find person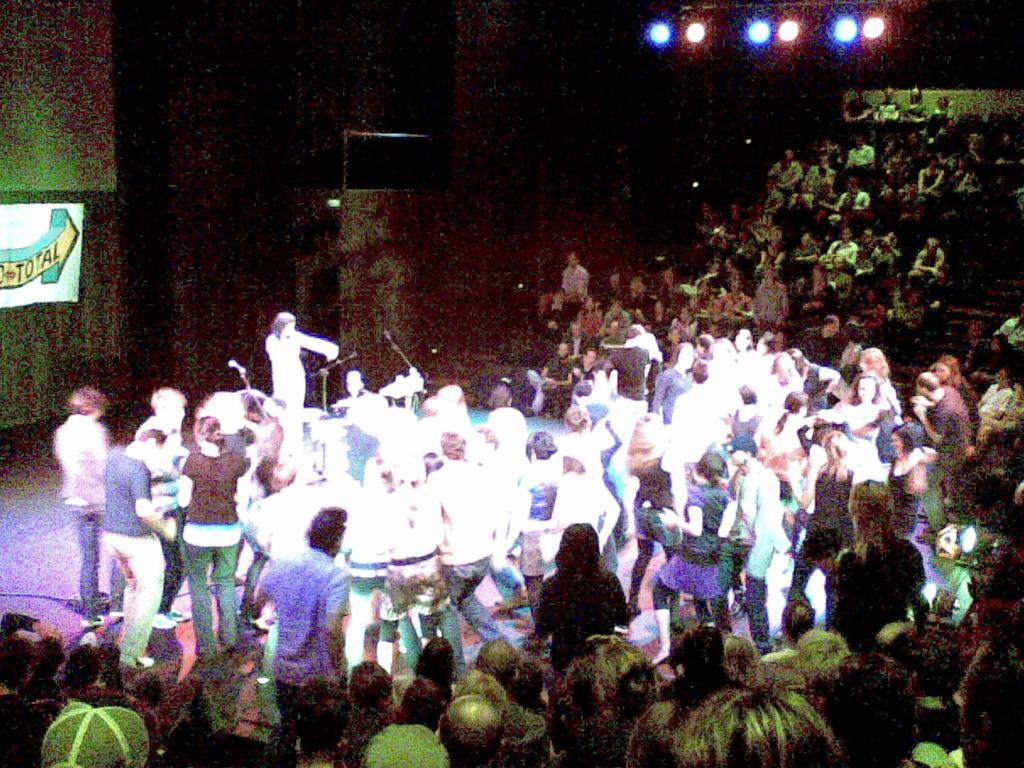
875:90:904:124
